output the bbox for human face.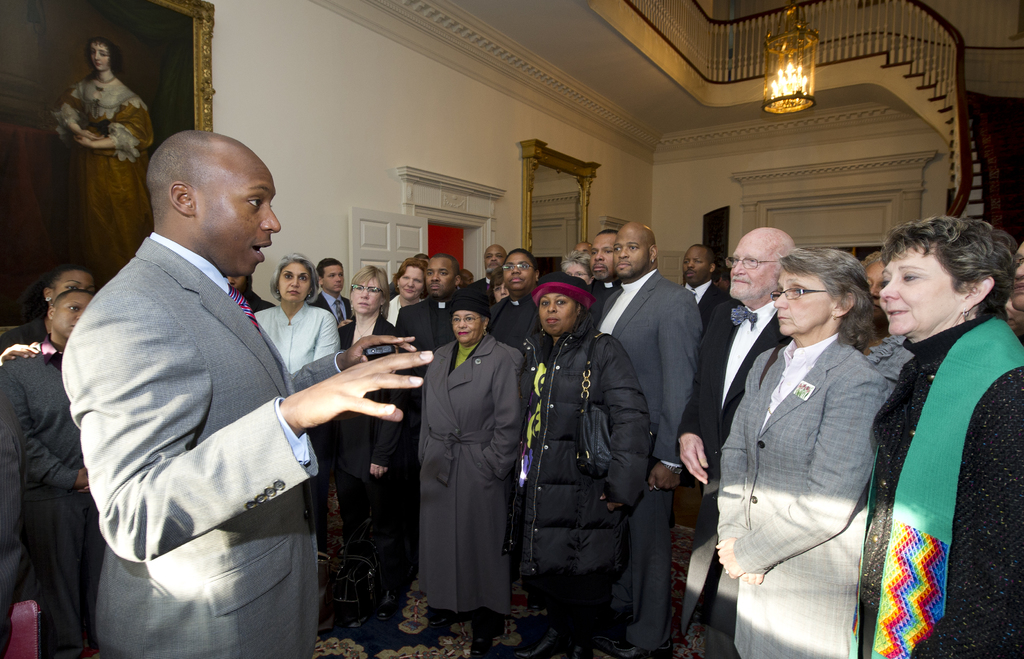
x1=881, y1=248, x2=961, y2=338.
